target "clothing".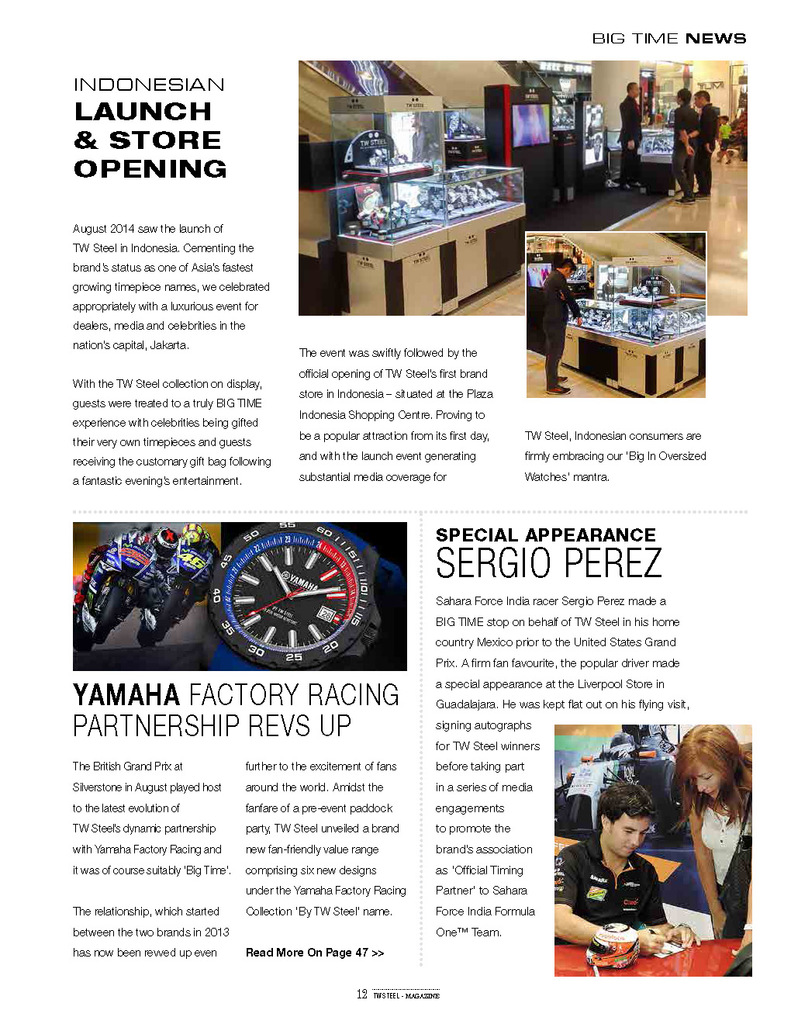
Target region: <box>551,834,668,929</box>.
